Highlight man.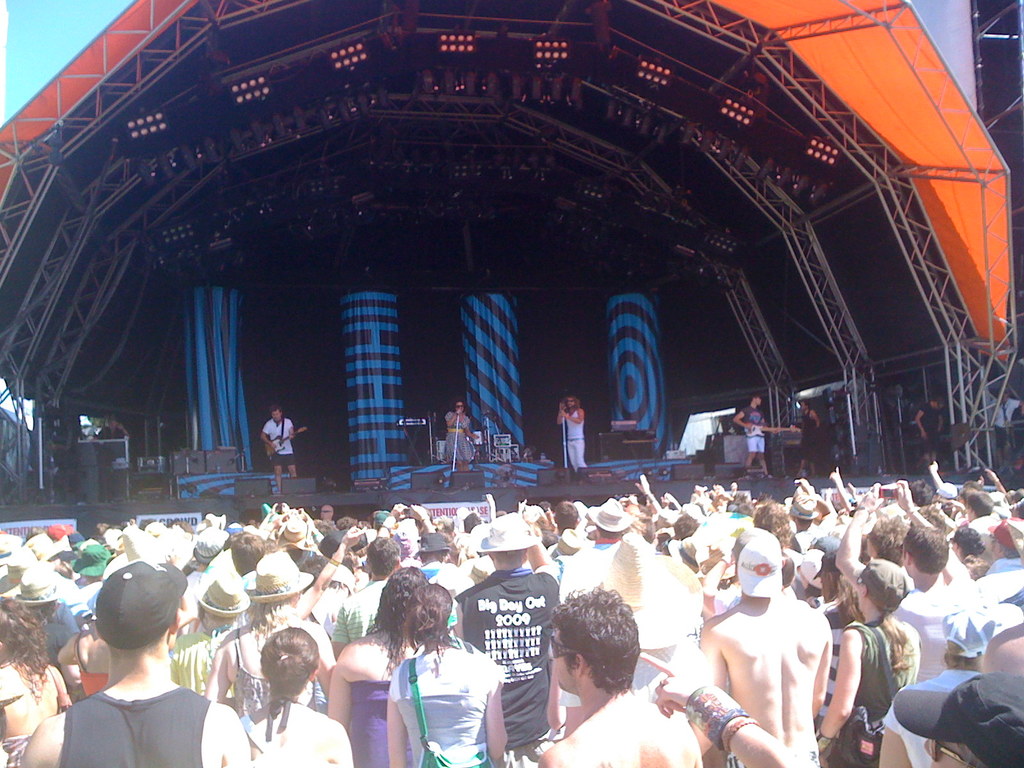
Highlighted region: x1=737, y1=388, x2=771, y2=481.
